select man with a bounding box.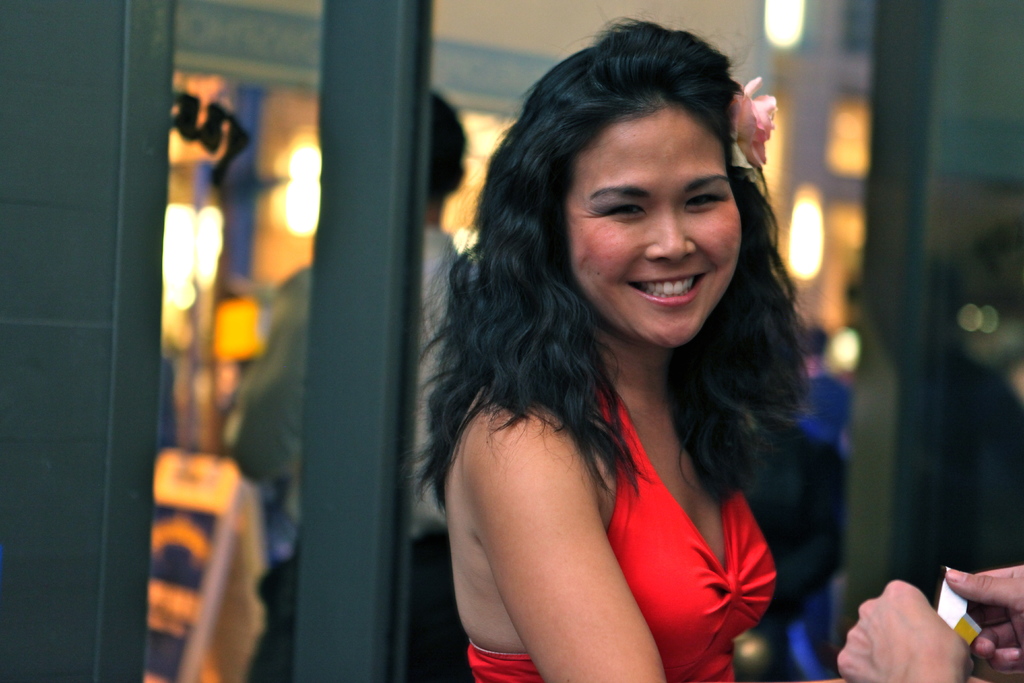
bbox=(218, 92, 476, 679).
